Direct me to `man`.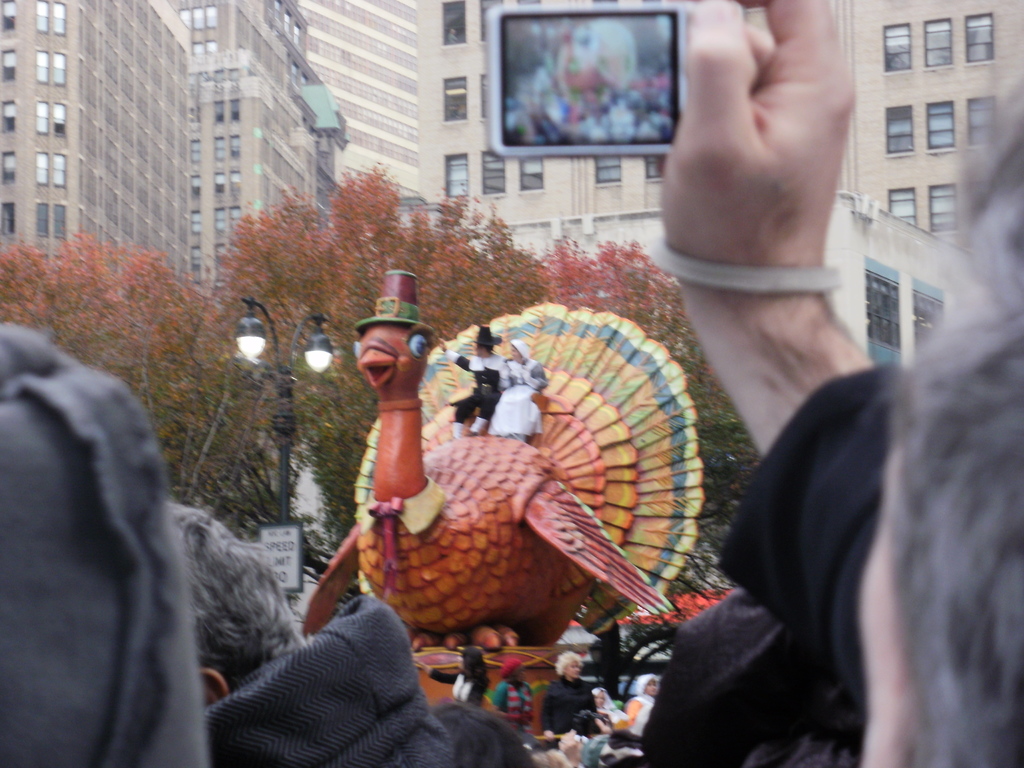
Direction: select_region(439, 326, 507, 435).
